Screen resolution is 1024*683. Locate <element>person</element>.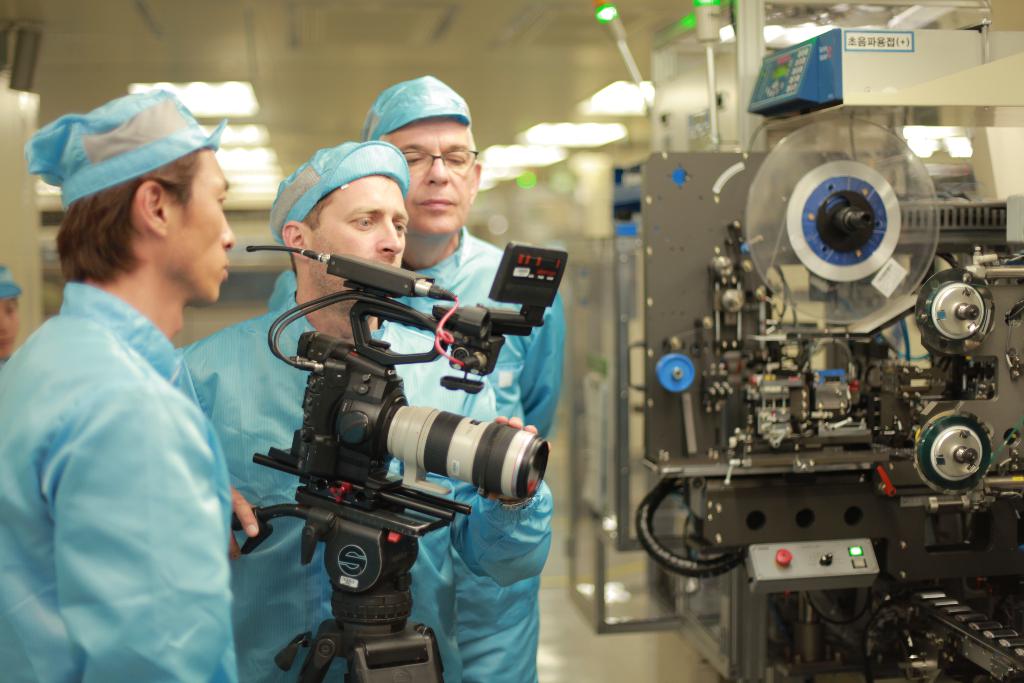
{"x1": 271, "y1": 76, "x2": 569, "y2": 436}.
